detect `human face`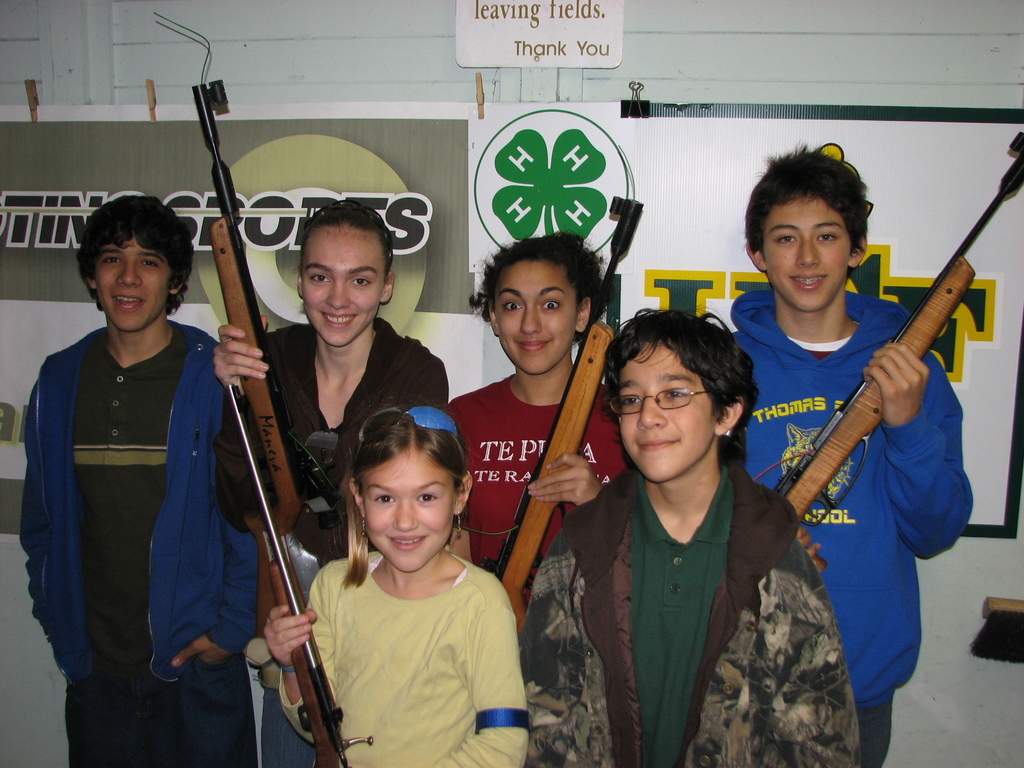
bbox=(622, 346, 712, 481)
